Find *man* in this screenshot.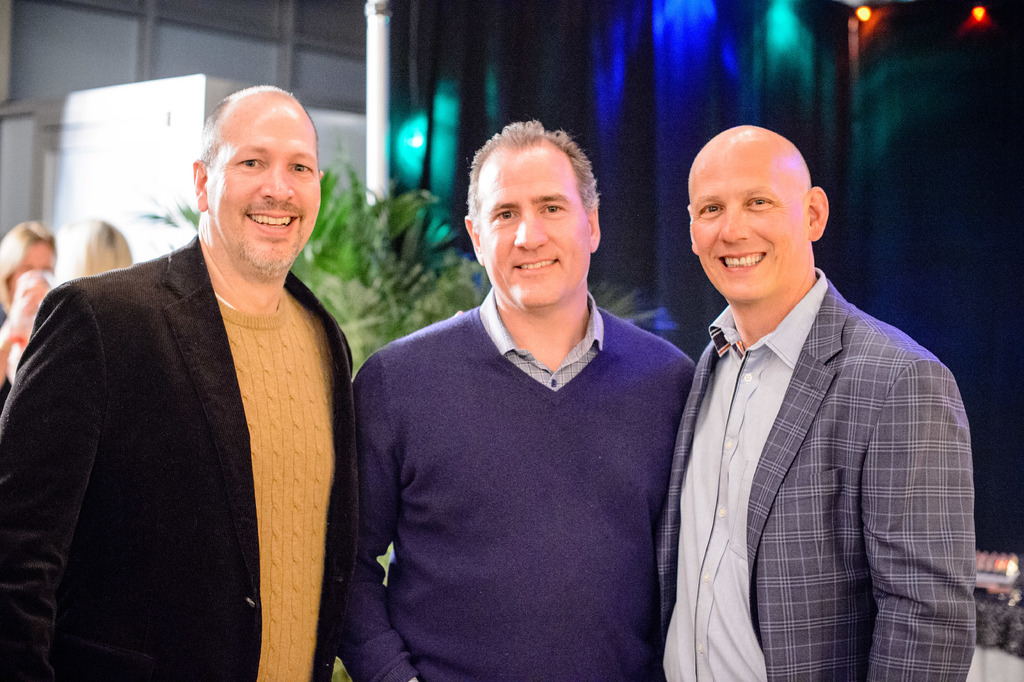
The bounding box for *man* is bbox=[330, 115, 692, 681].
